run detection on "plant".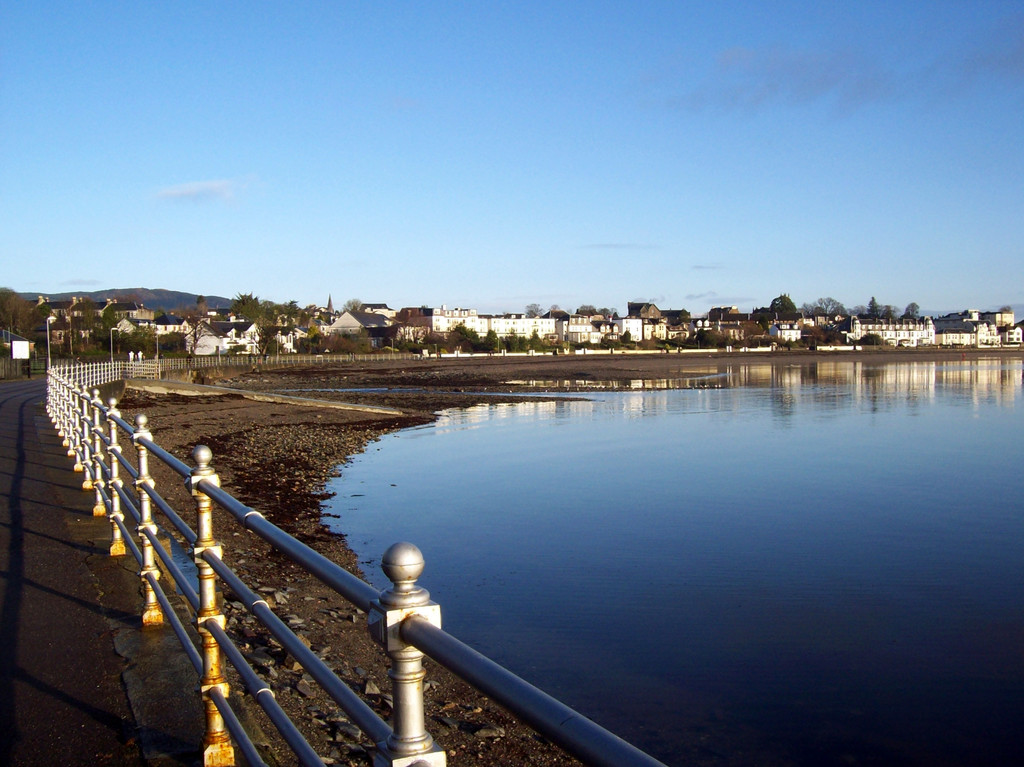
Result: (x1=326, y1=334, x2=383, y2=355).
